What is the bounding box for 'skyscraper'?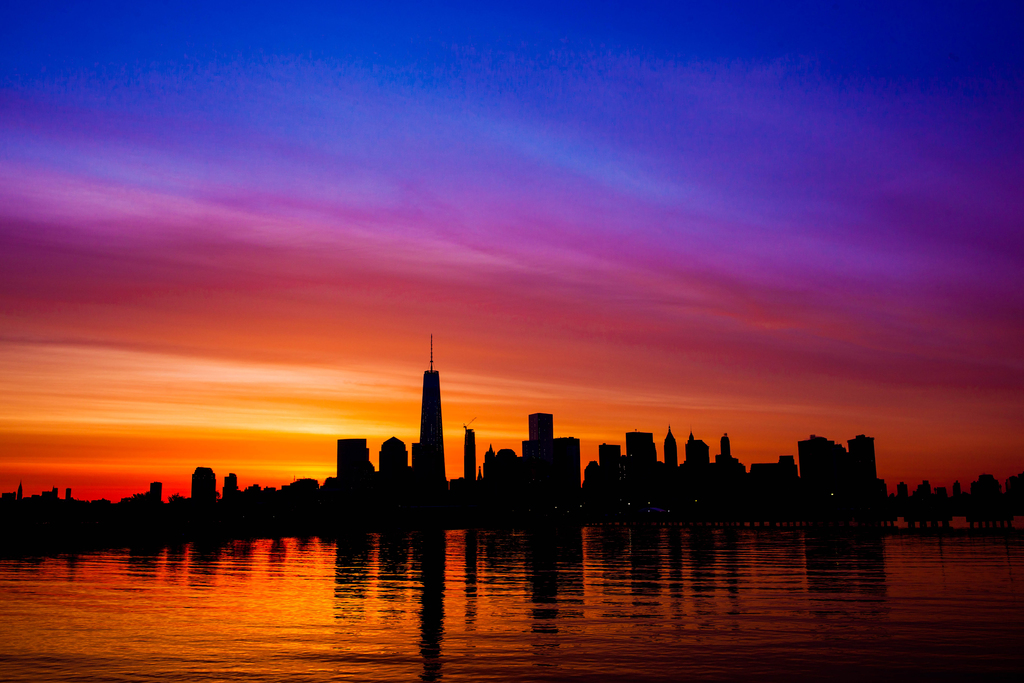
bbox=[624, 432, 655, 460].
